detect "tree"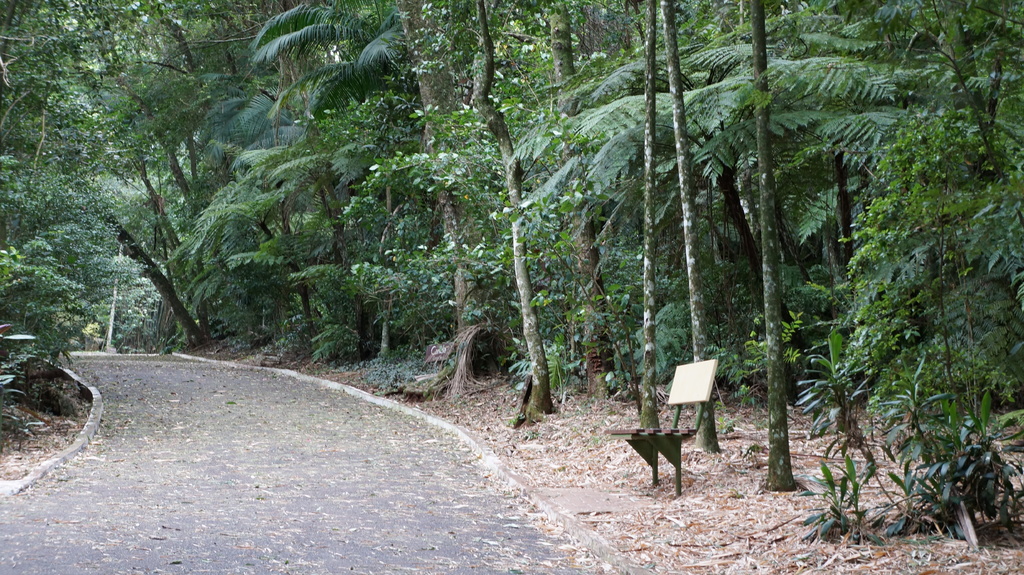
rect(531, 0, 629, 394)
